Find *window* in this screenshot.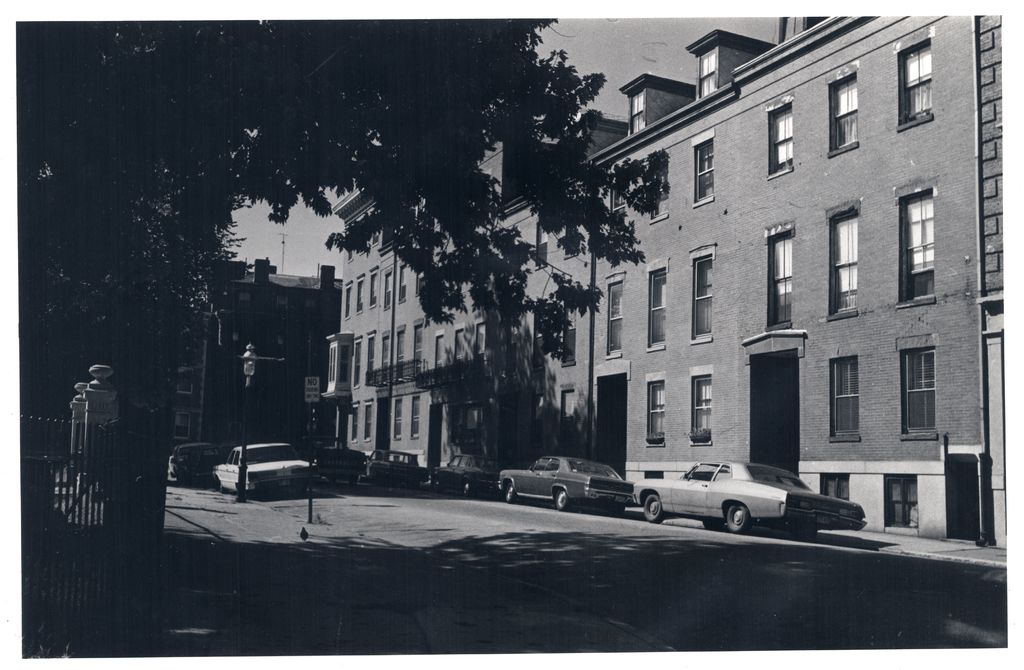
The bounding box for *window* is select_region(506, 310, 517, 379).
